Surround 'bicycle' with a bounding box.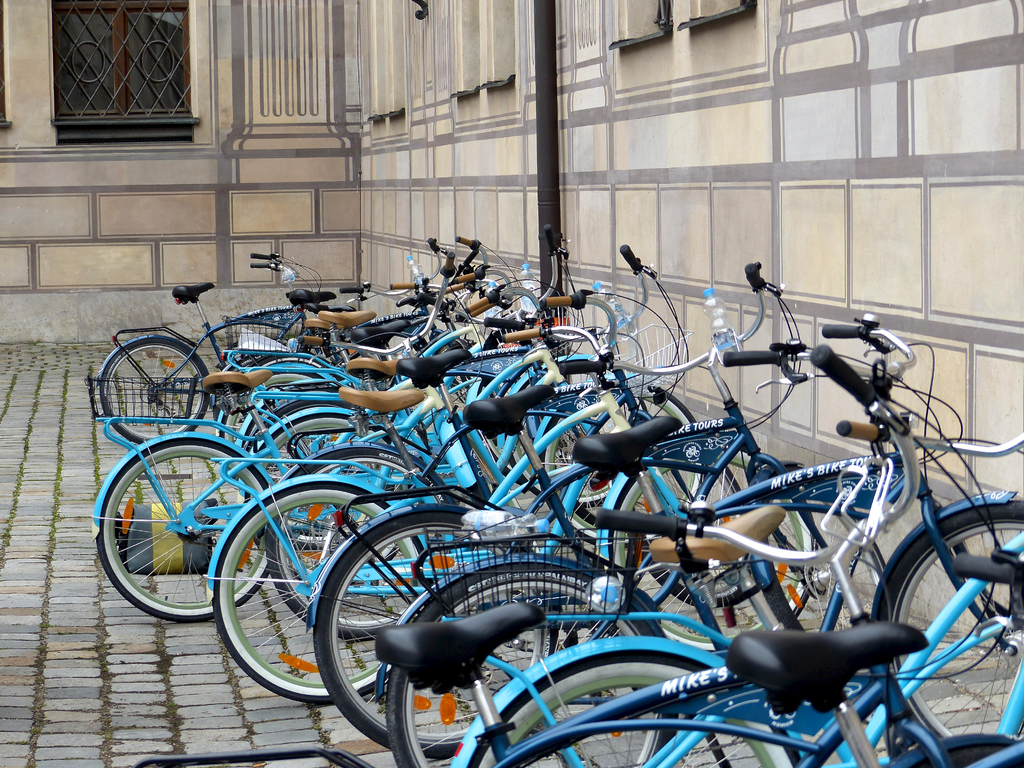
{"left": 728, "top": 541, "right": 1023, "bottom": 767}.
